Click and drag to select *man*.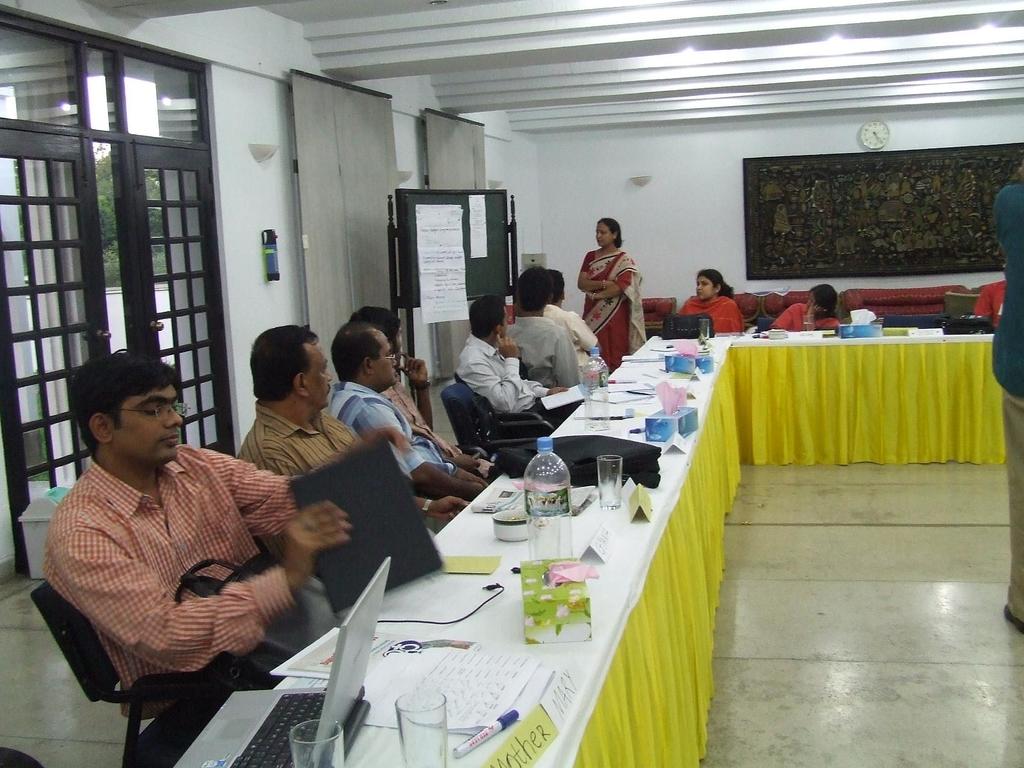
Selection: <box>237,323,414,483</box>.
